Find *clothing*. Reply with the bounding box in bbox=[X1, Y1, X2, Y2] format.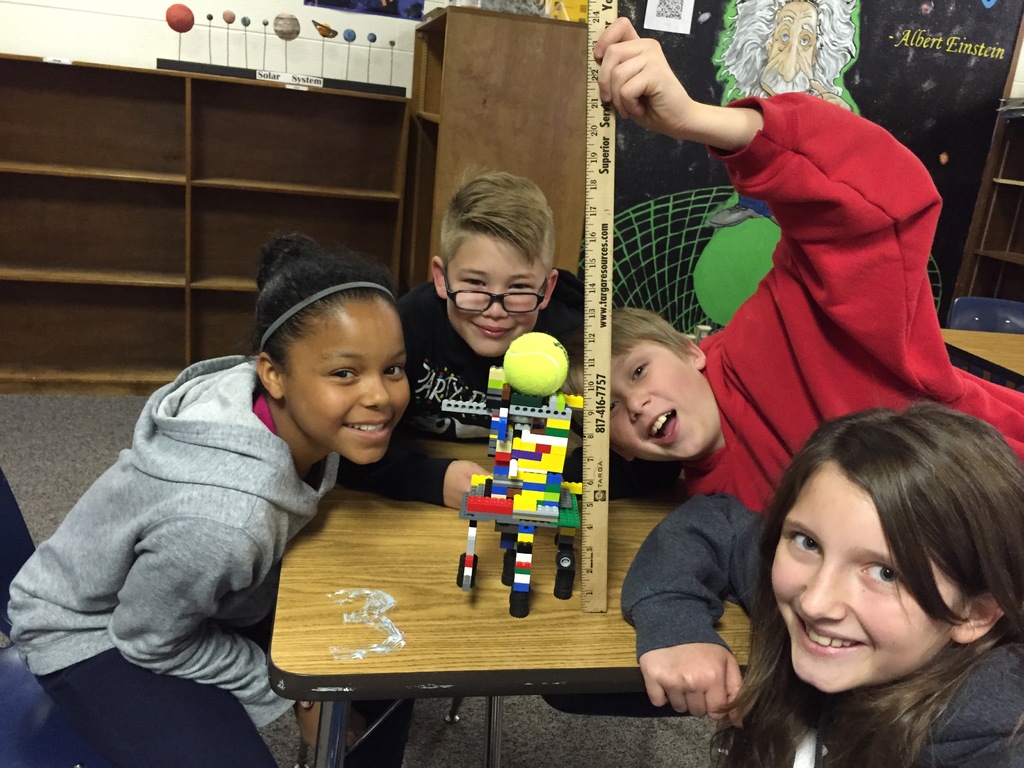
bbox=[643, 76, 964, 458].
